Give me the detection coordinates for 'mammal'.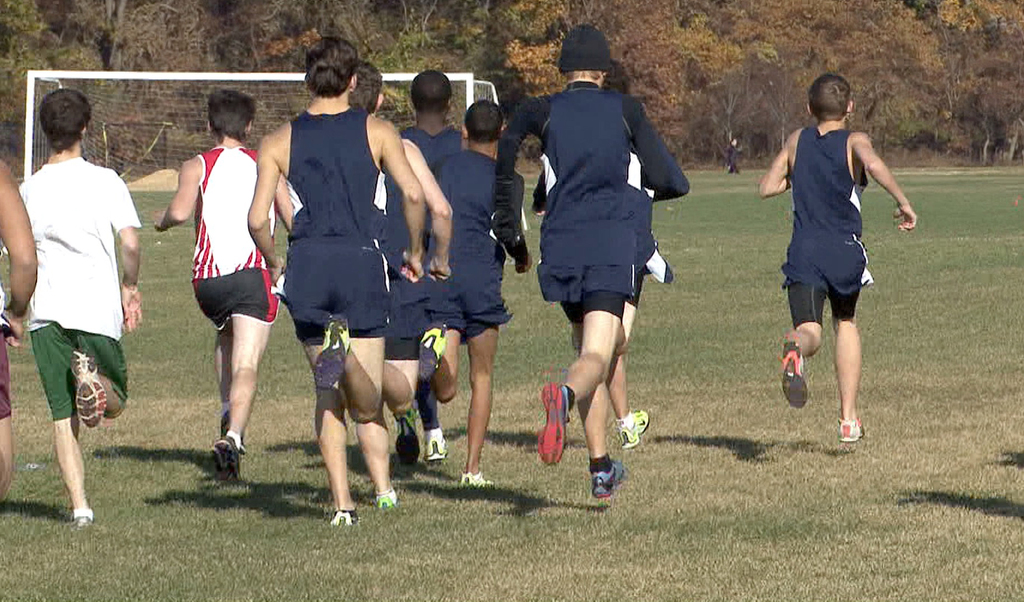
<region>758, 68, 917, 440</region>.
